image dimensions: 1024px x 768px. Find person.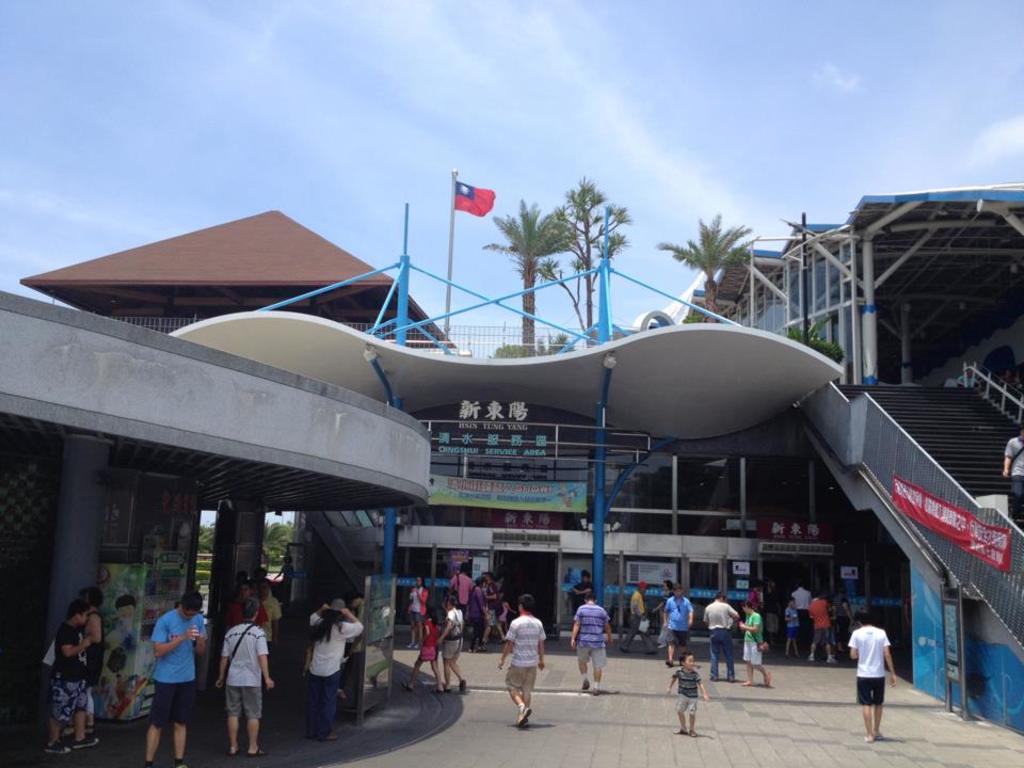
668/649/707/735.
